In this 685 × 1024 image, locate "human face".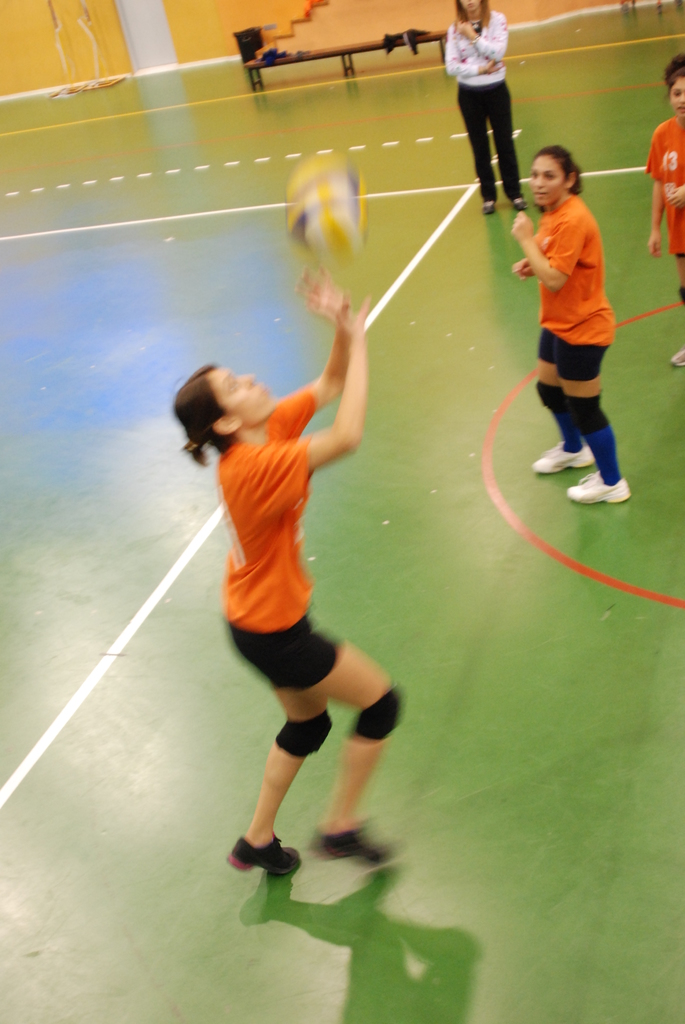
Bounding box: (675, 78, 684, 120).
